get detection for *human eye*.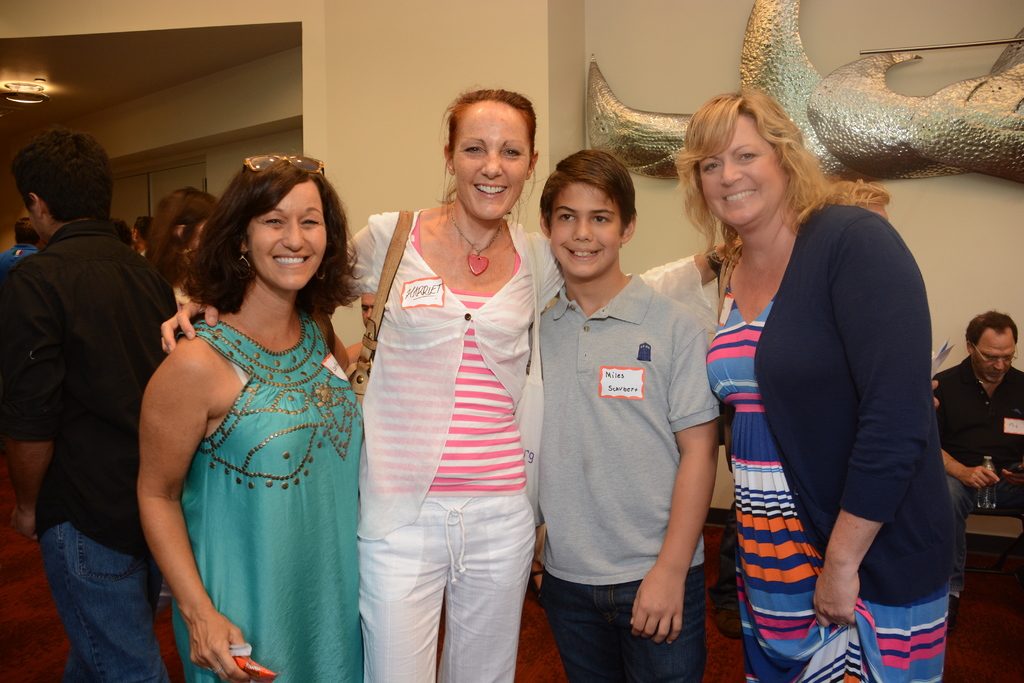
Detection: pyautogui.locateOnScreen(260, 215, 289, 229).
